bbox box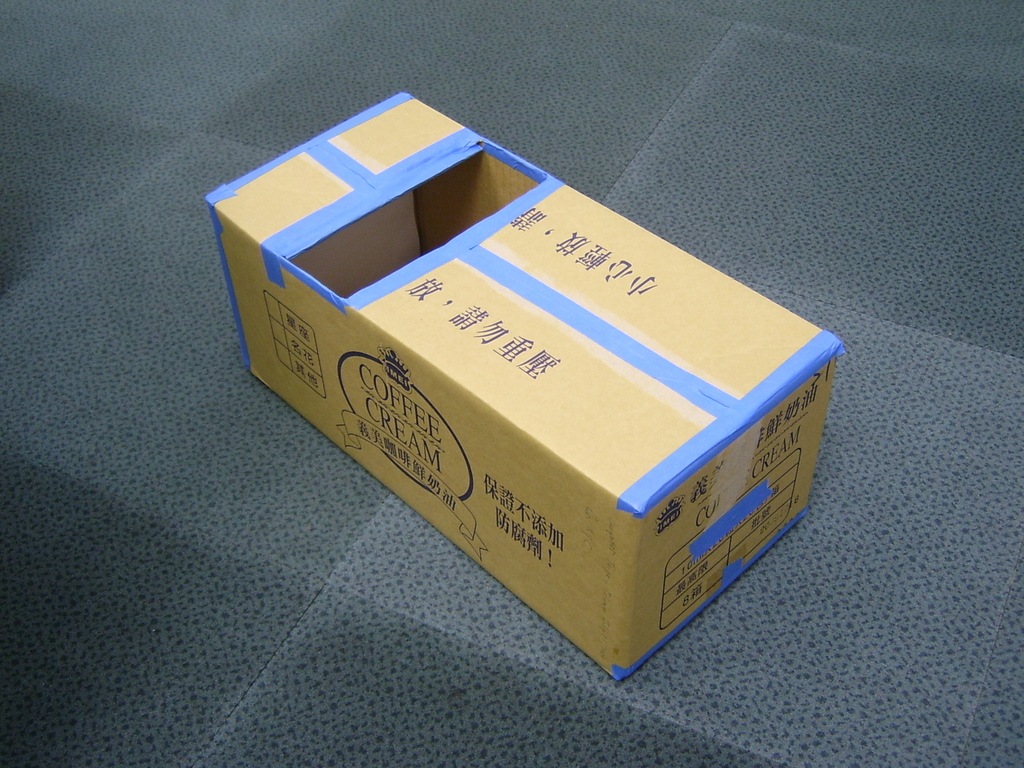
{"x1": 209, "y1": 92, "x2": 835, "y2": 675}
